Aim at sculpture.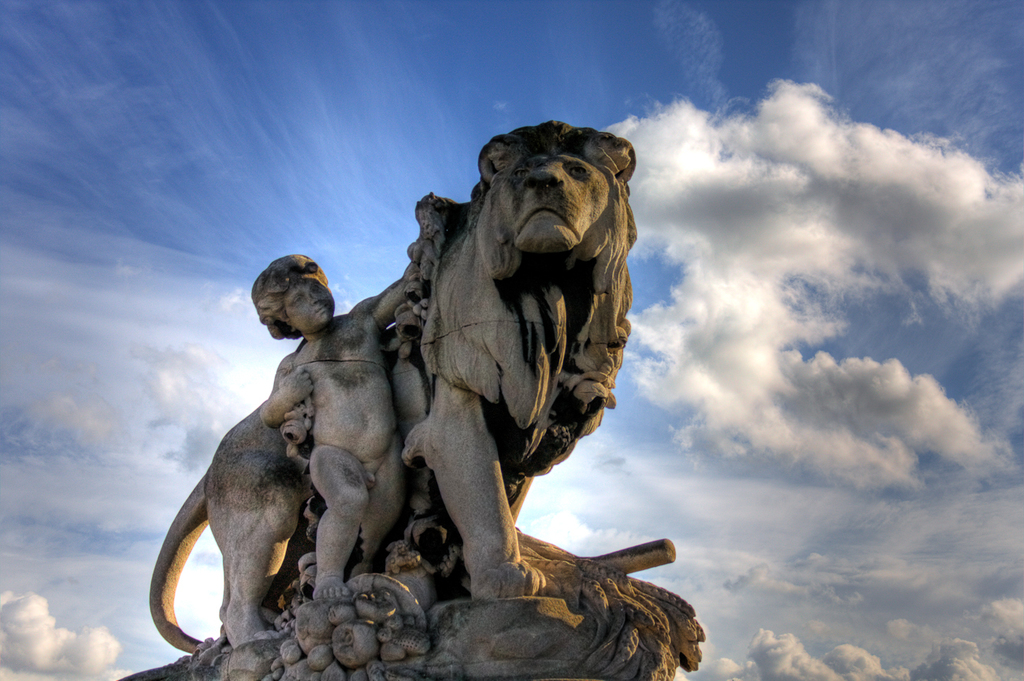
Aimed at bbox=(176, 118, 681, 655).
